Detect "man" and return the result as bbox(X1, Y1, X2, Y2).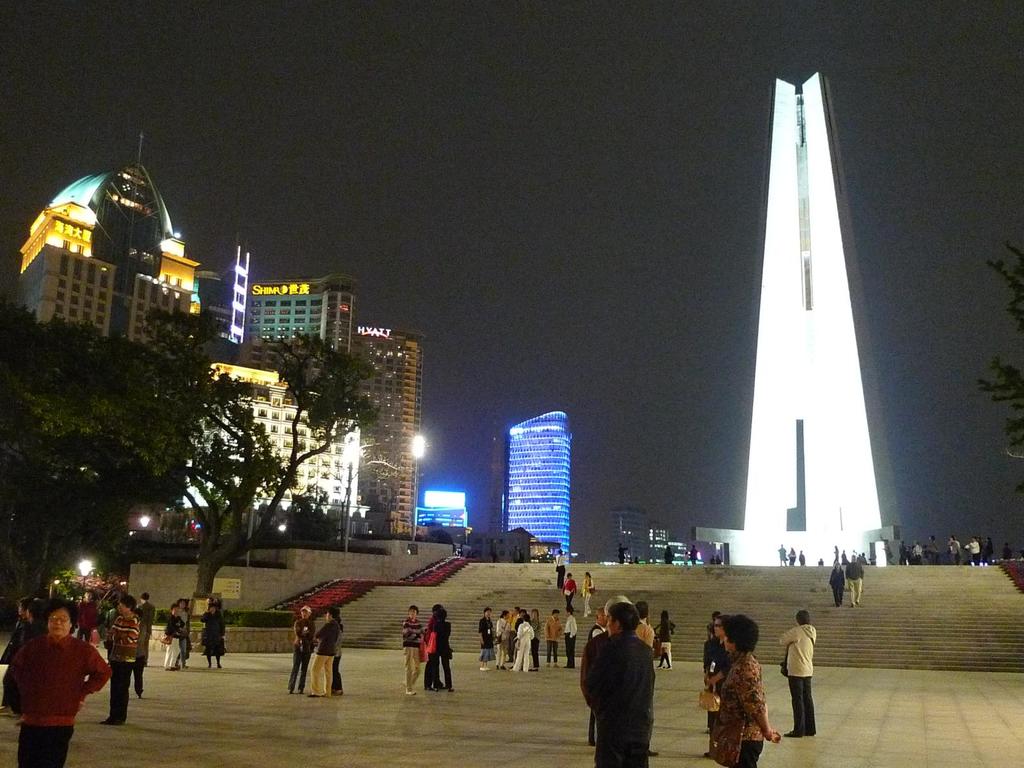
bbox(562, 608, 577, 663).
